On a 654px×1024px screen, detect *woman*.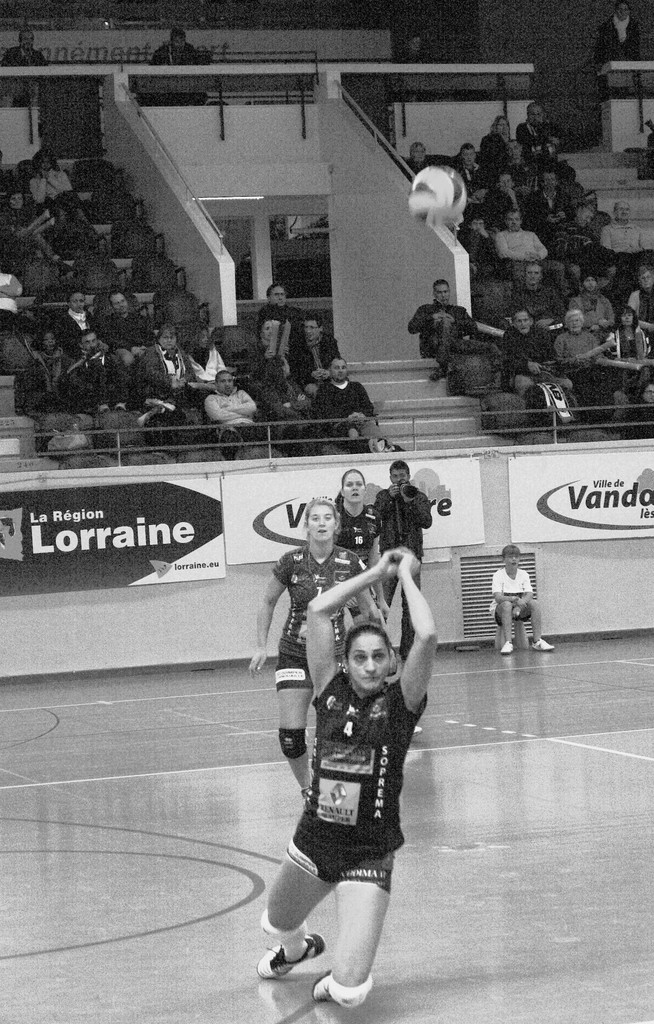
<box>247,502,382,805</box>.
